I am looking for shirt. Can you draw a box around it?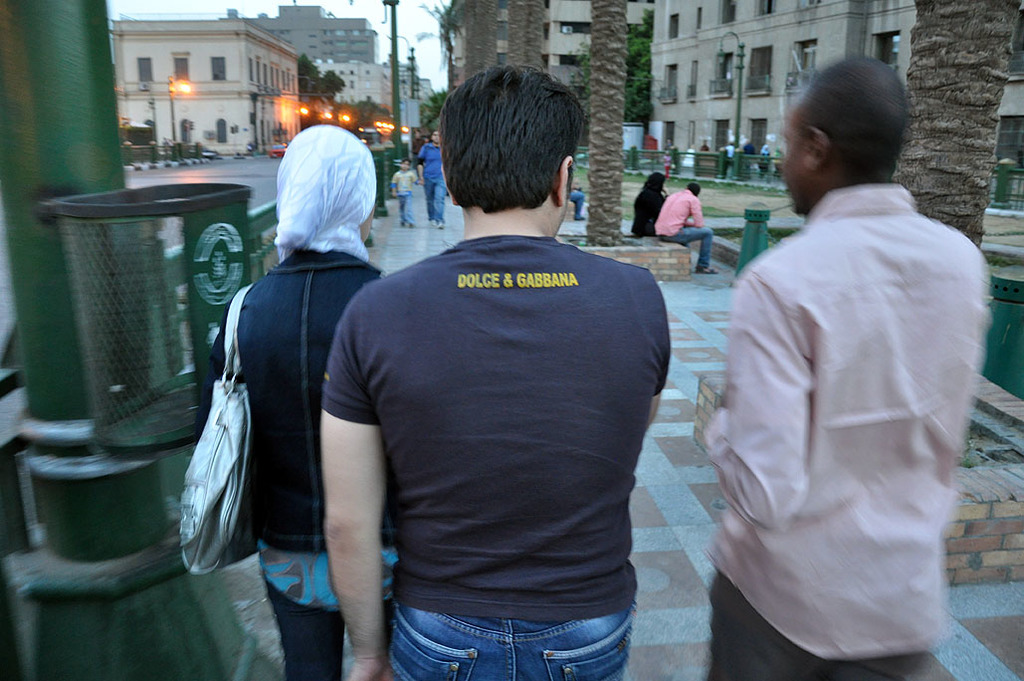
Sure, the bounding box is select_region(651, 190, 705, 241).
